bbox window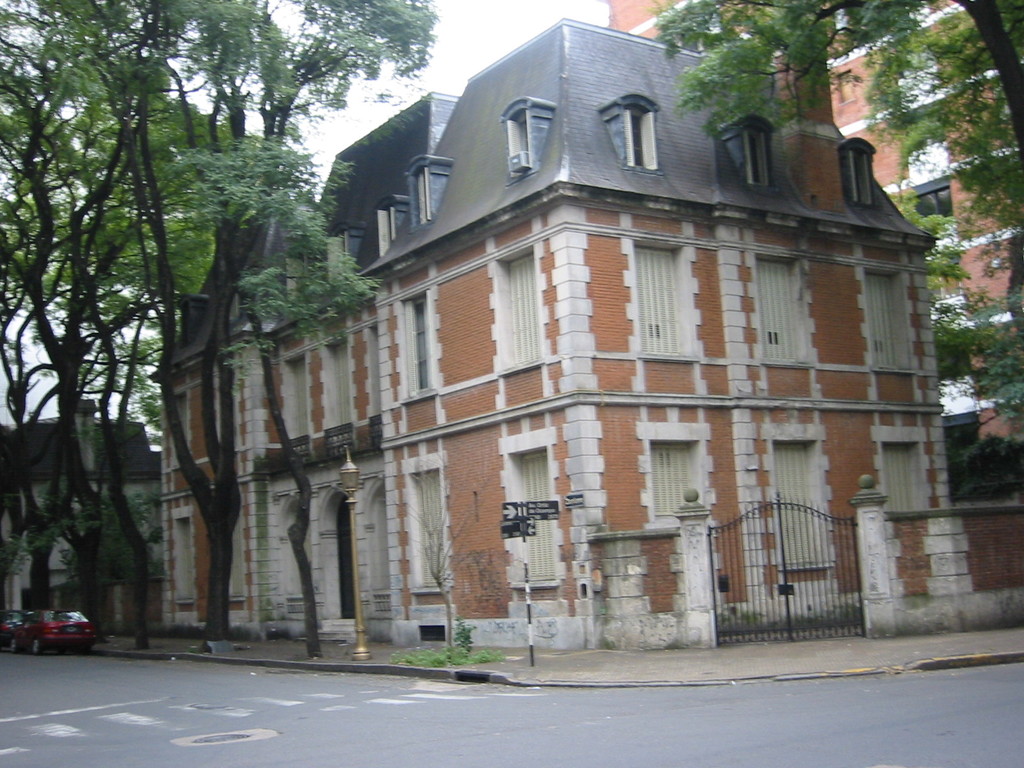
(x1=625, y1=109, x2=652, y2=172)
